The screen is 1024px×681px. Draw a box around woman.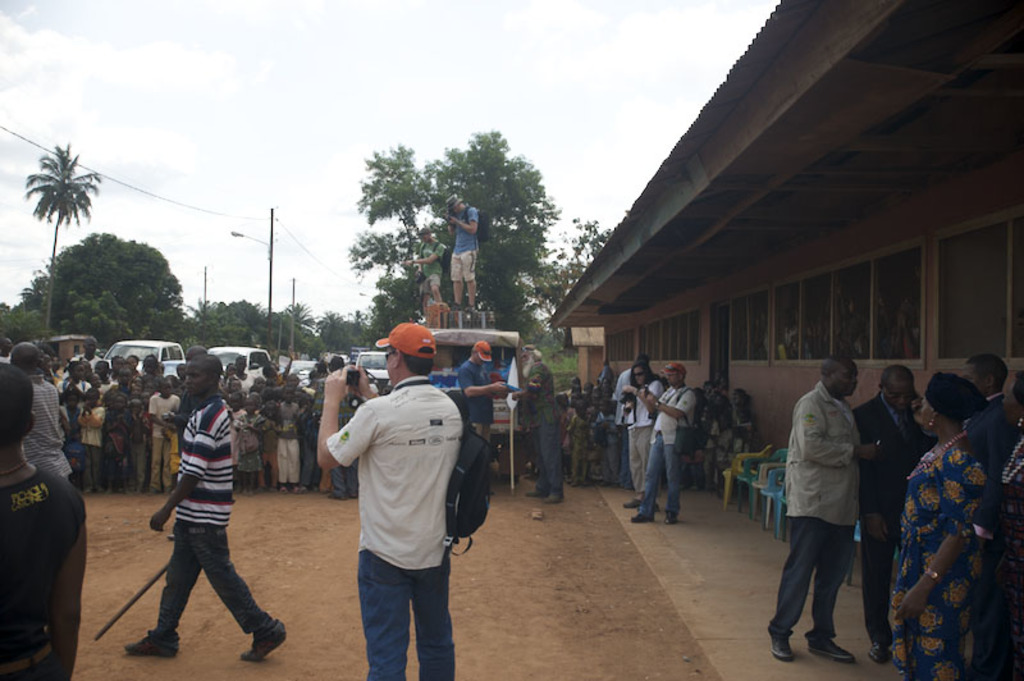
region(623, 356, 664, 518).
